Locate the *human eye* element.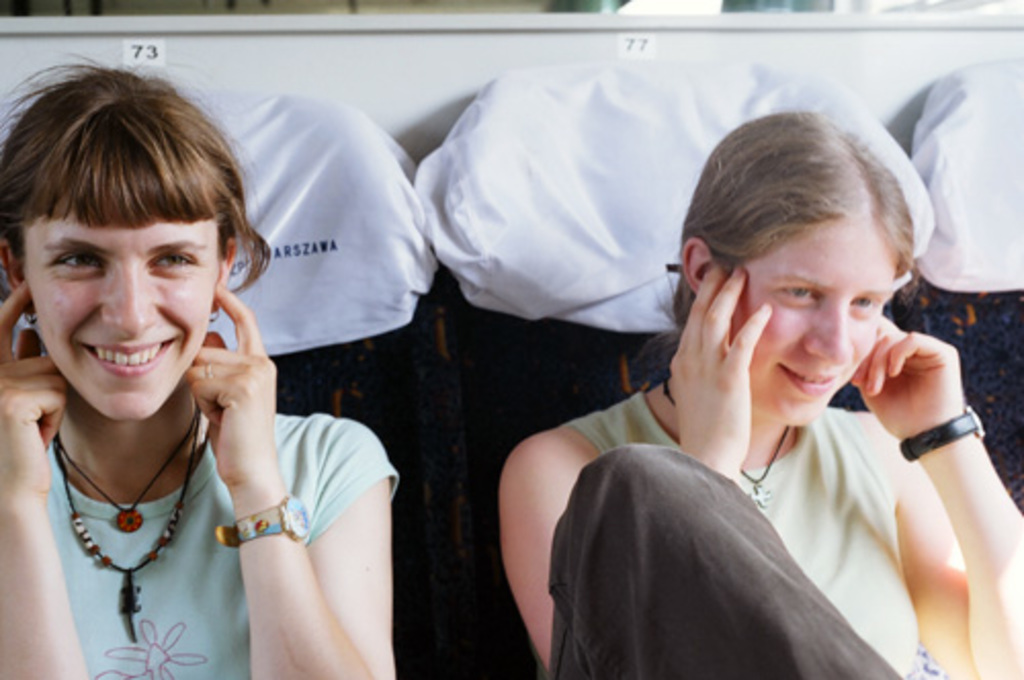
Element bbox: locate(780, 285, 815, 307).
